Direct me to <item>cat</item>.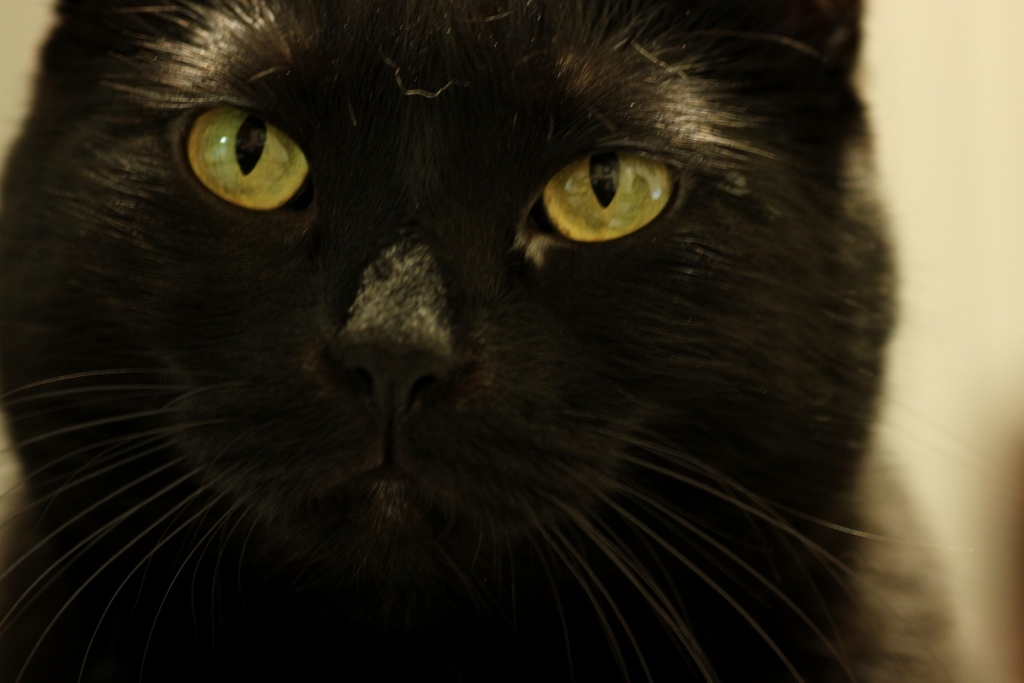
Direction: <box>0,0,990,682</box>.
